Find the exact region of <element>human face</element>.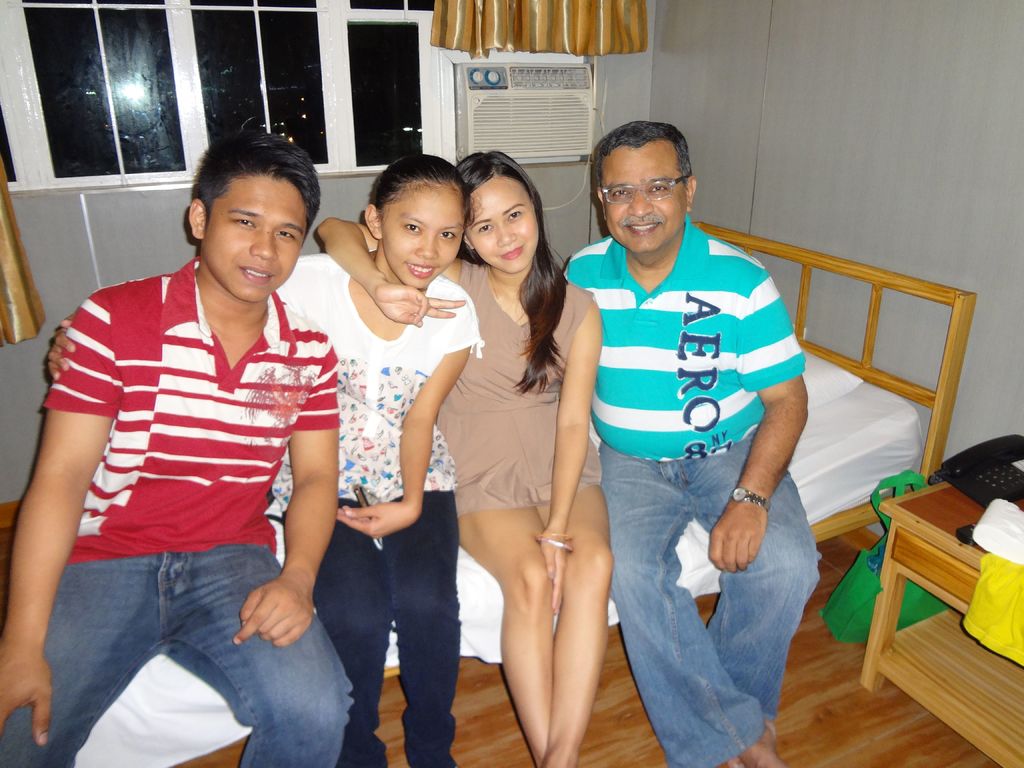
Exact region: [602, 144, 686, 254].
